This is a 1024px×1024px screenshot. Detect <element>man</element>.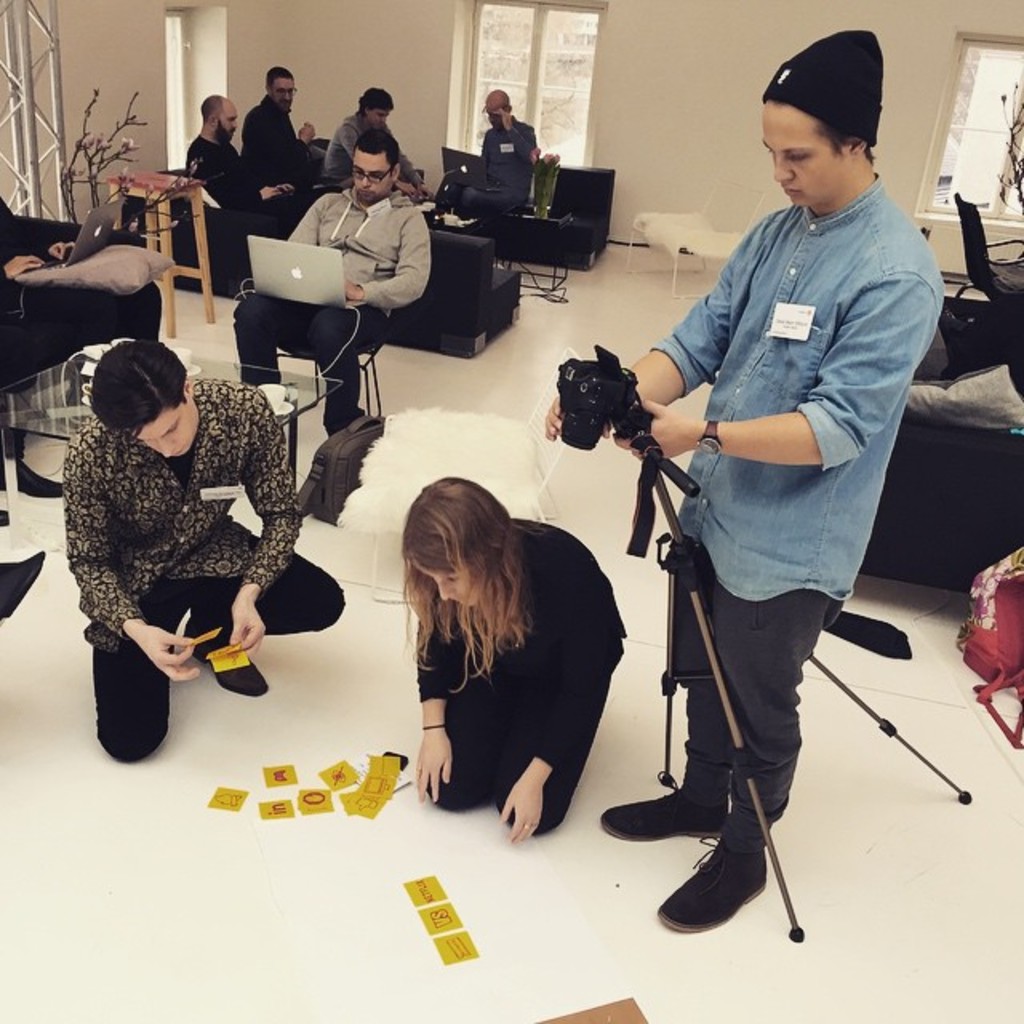
(left=432, top=85, right=539, bottom=221).
